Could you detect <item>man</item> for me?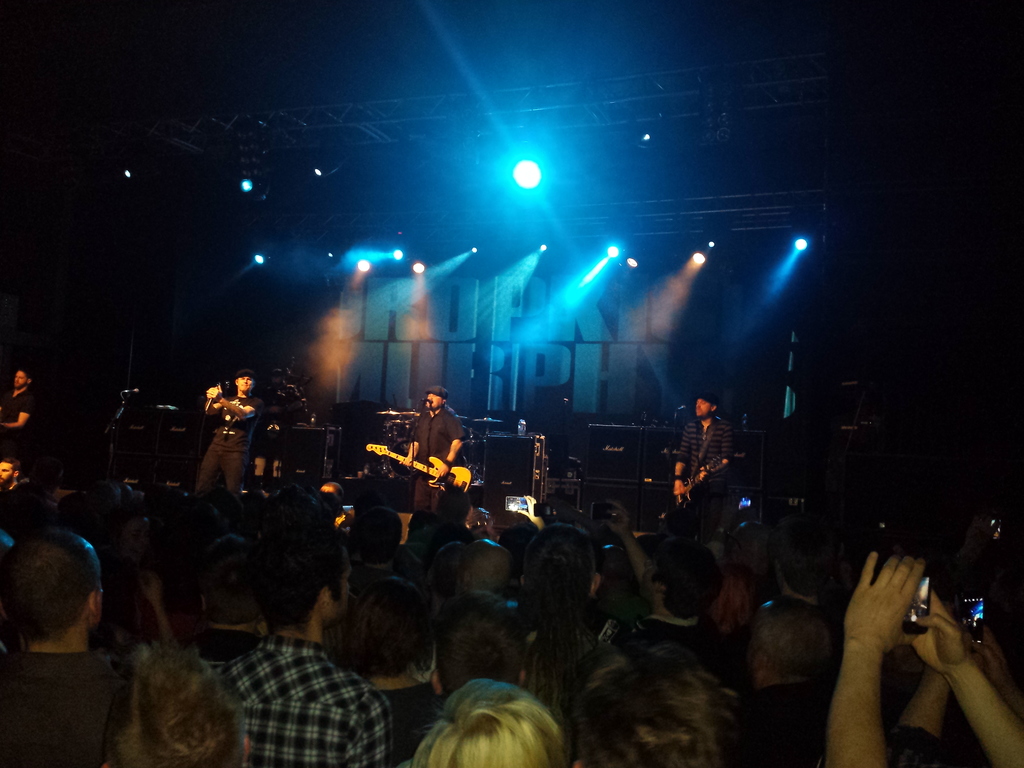
Detection result: [left=0, top=527, right=134, bottom=767].
